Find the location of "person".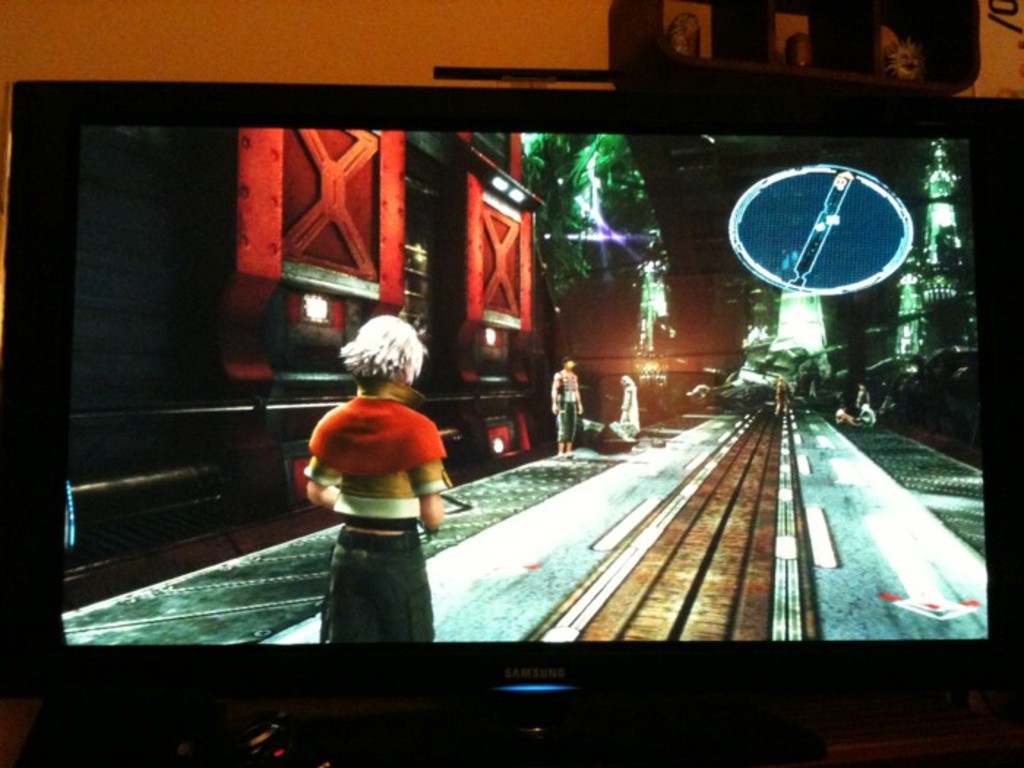
Location: (left=288, top=329, right=456, bottom=644).
